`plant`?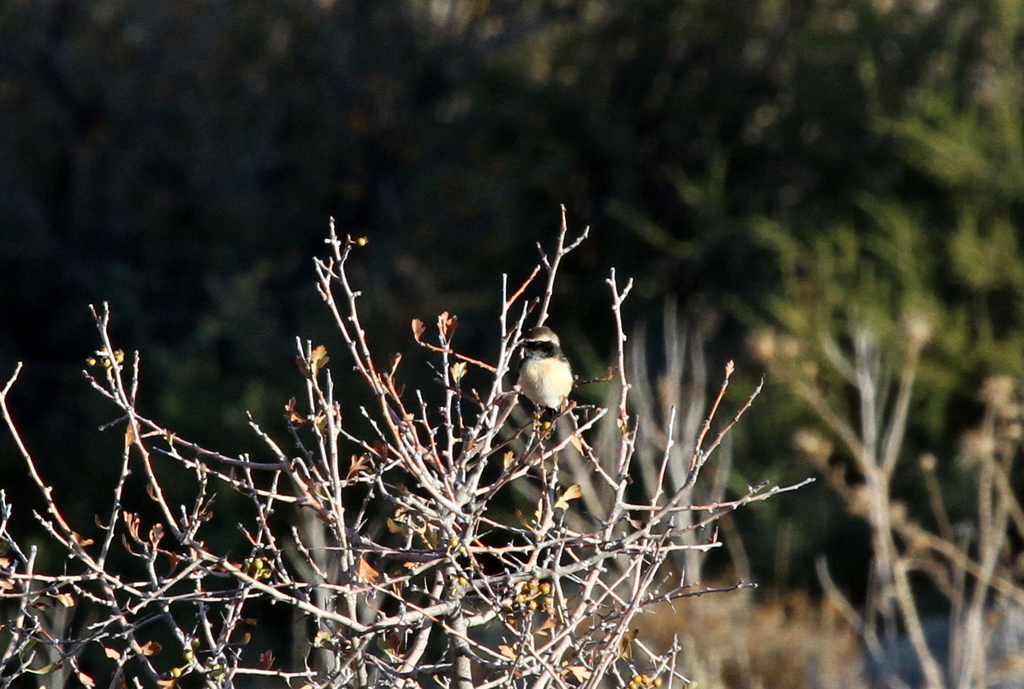
bbox=(478, 286, 667, 632)
